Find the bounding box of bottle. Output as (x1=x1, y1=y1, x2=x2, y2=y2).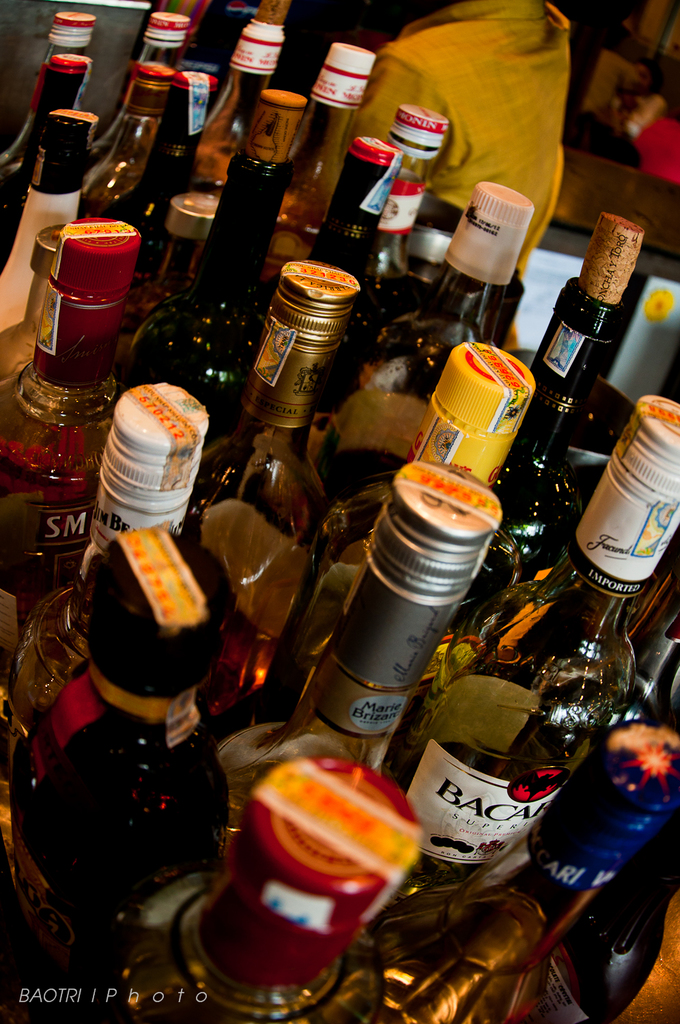
(x1=623, y1=554, x2=679, y2=708).
